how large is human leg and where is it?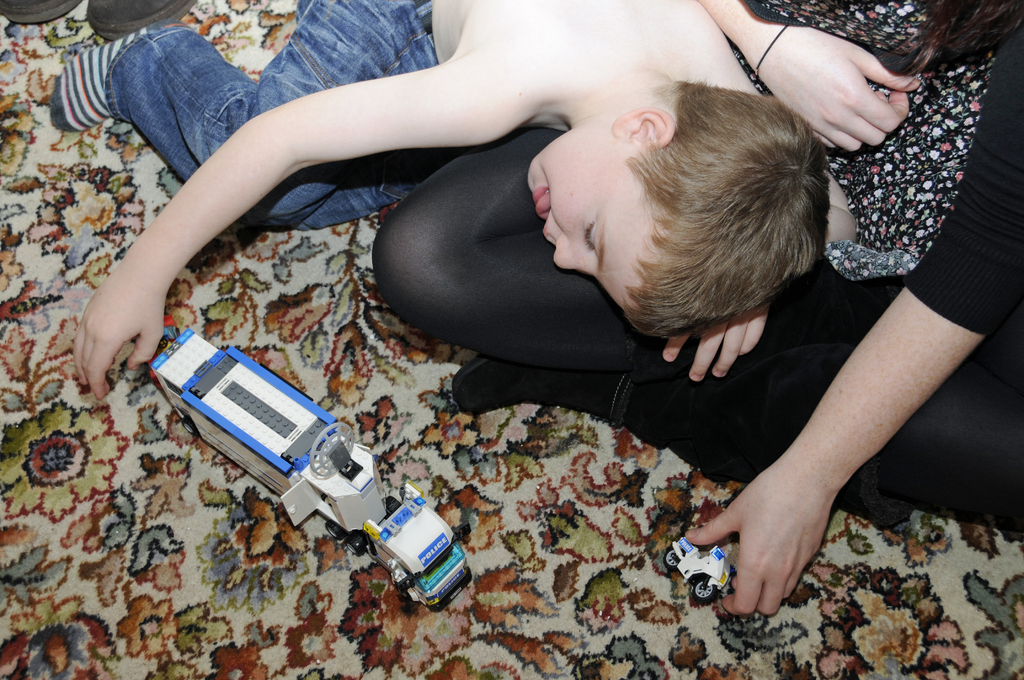
Bounding box: x1=455, y1=286, x2=1018, y2=535.
